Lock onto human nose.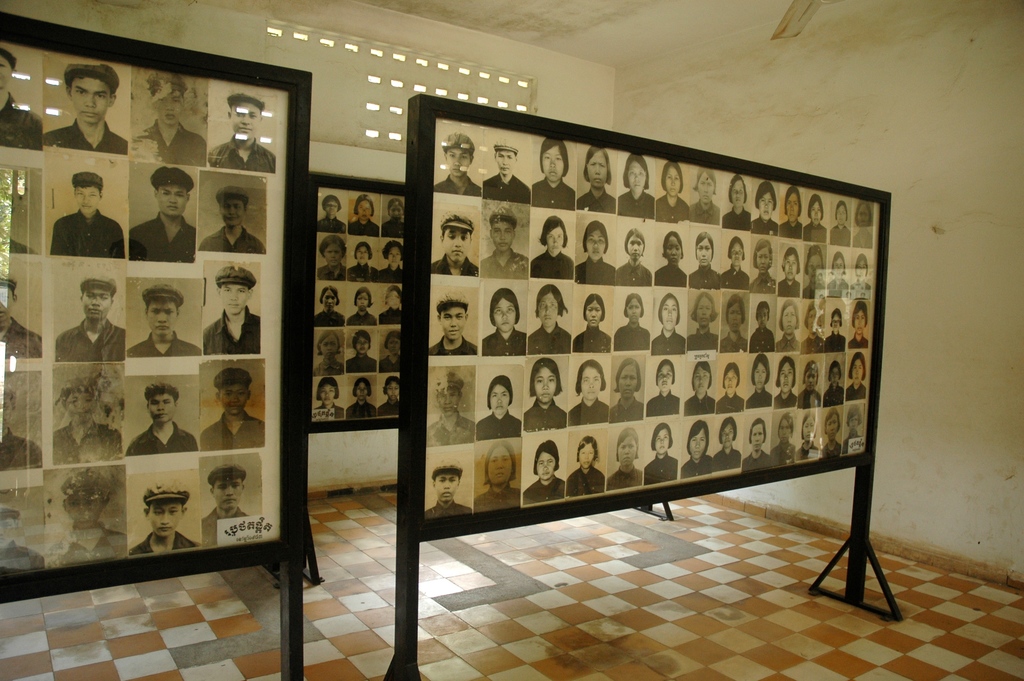
Locked: rect(701, 186, 707, 193).
